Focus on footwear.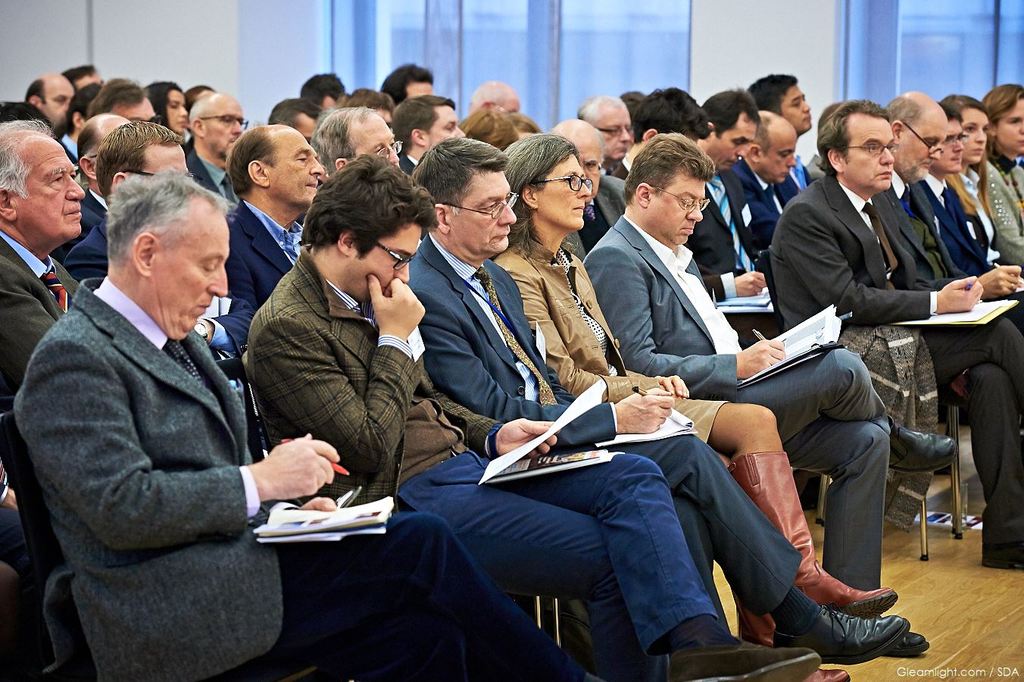
Focused at <region>729, 449, 901, 625</region>.
